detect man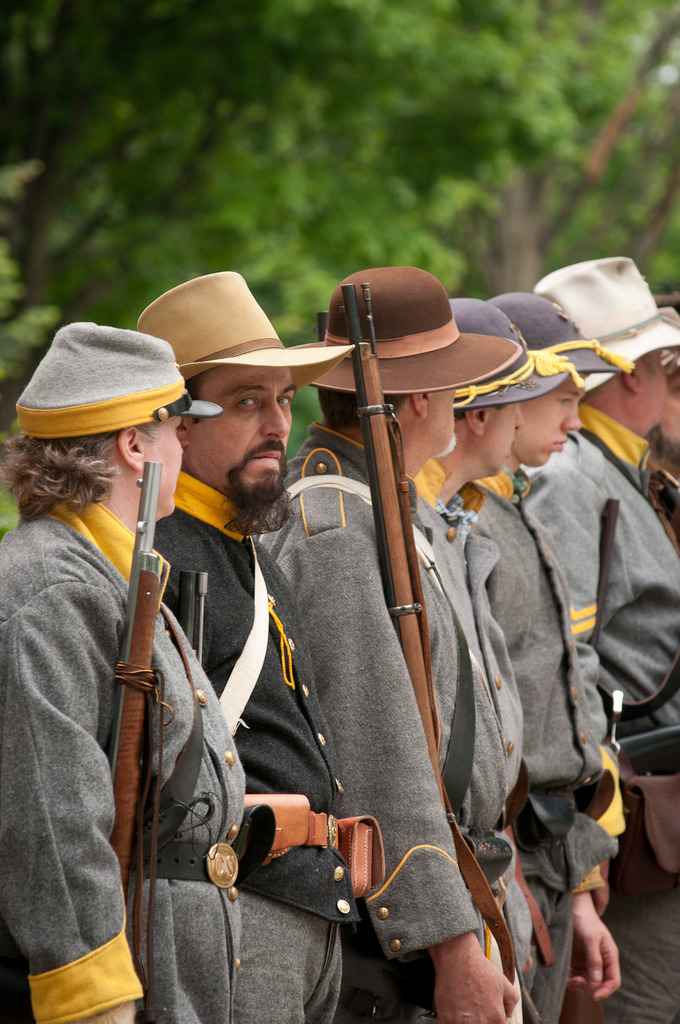
region(6, 267, 229, 1011)
